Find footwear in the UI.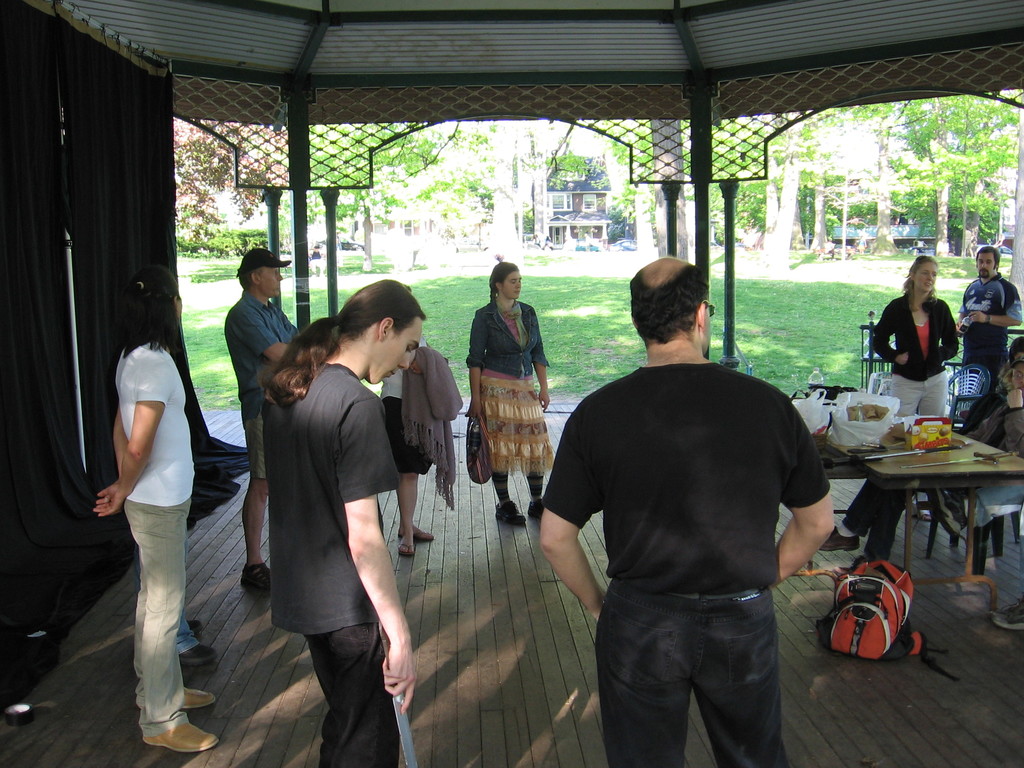
UI element at (170,643,218,665).
